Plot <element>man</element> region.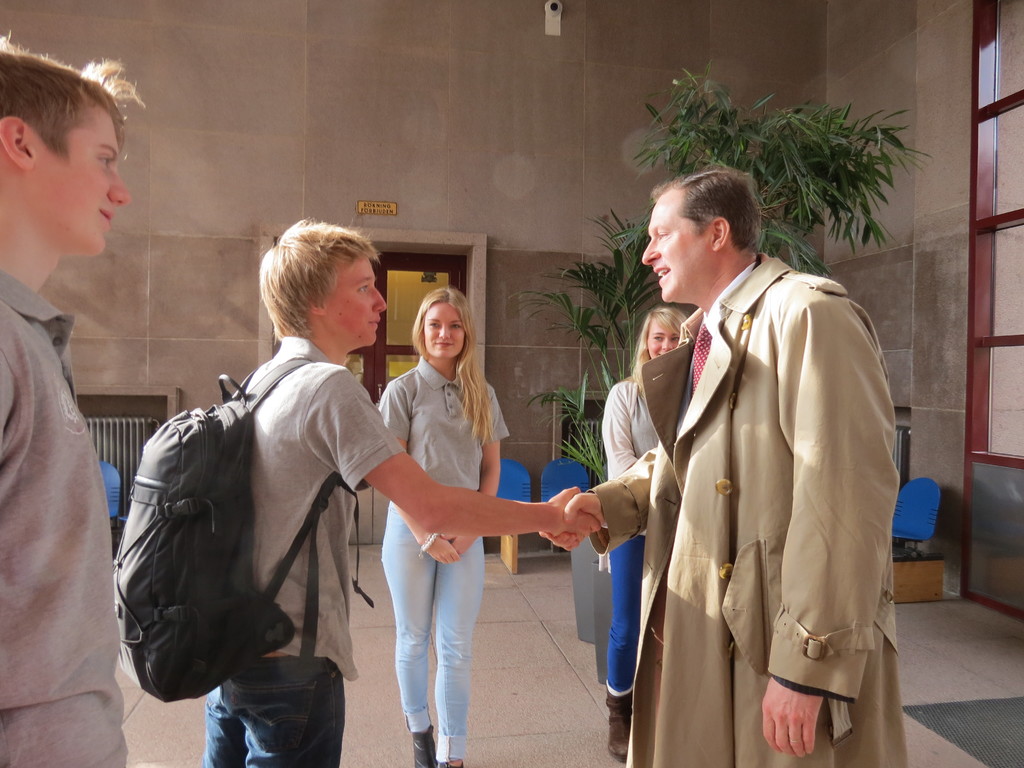
Plotted at (0,26,159,767).
